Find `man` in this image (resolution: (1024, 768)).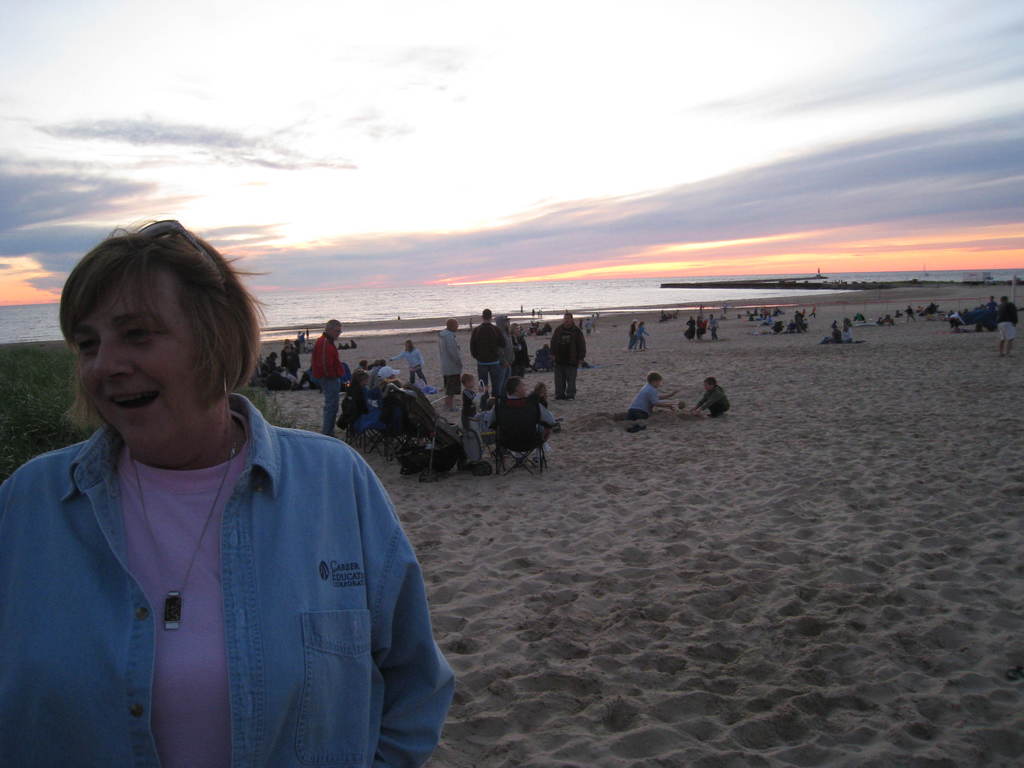
bbox(433, 315, 464, 412).
